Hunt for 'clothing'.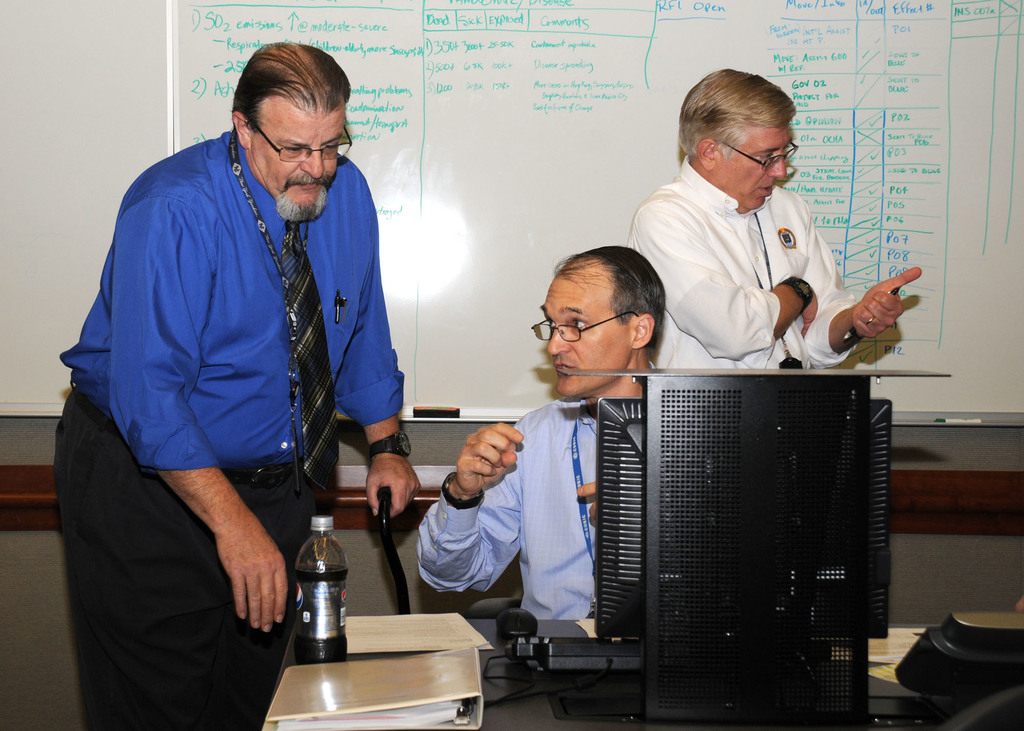
Hunted down at 638/134/900/374.
